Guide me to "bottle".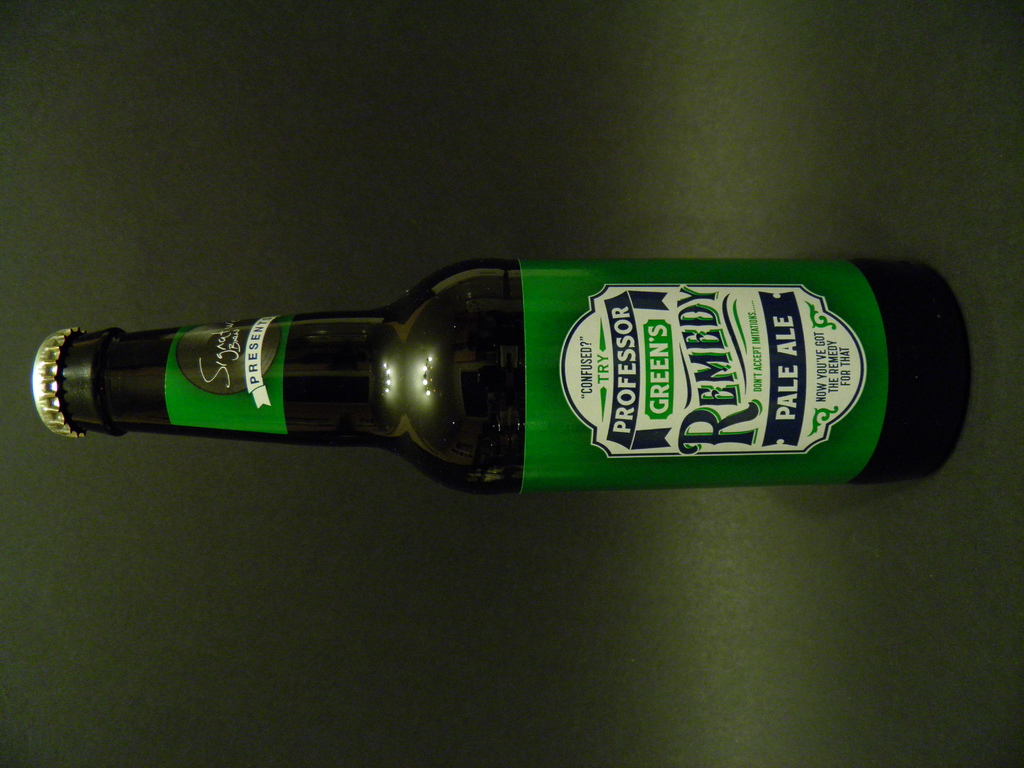
Guidance: <bbox>71, 260, 944, 483</bbox>.
